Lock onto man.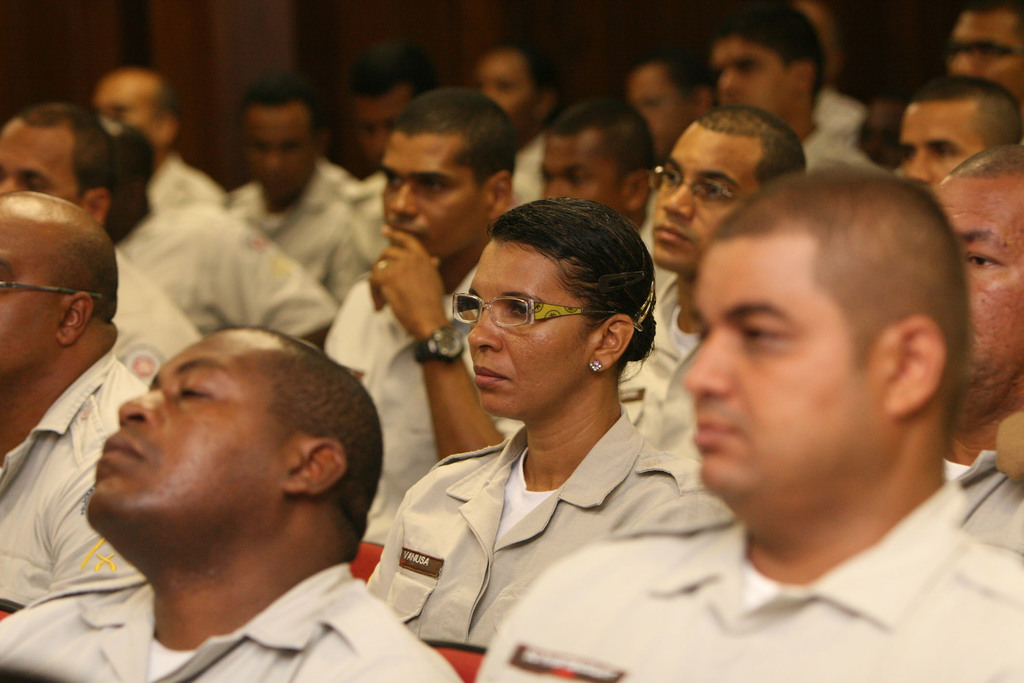
Locked: l=469, t=38, r=563, b=201.
